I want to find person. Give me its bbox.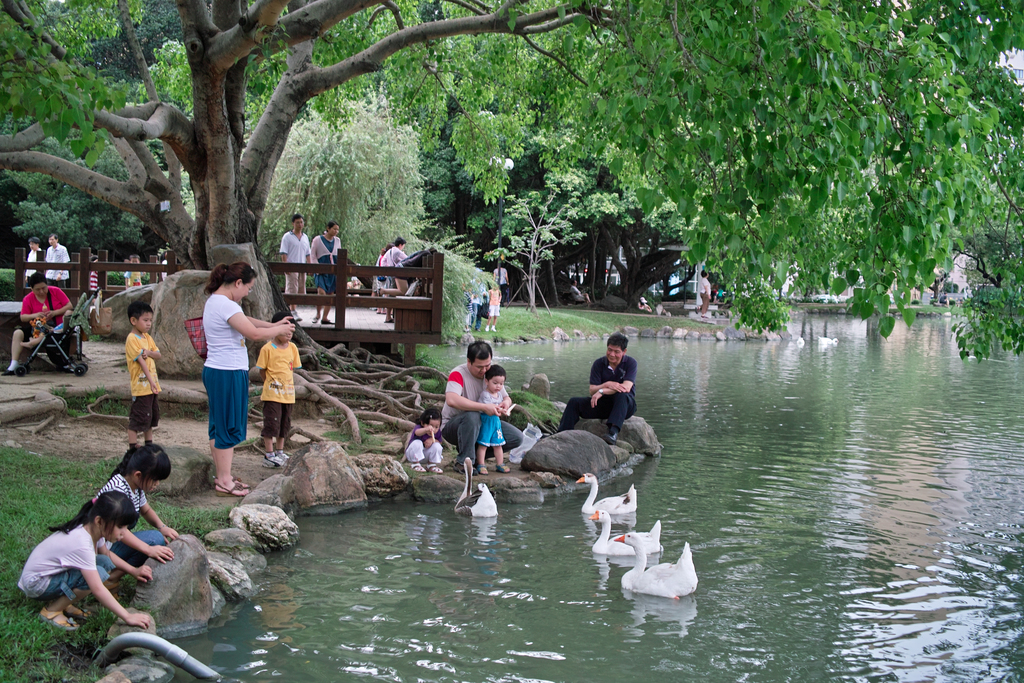
locate(252, 320, 304, 468).
